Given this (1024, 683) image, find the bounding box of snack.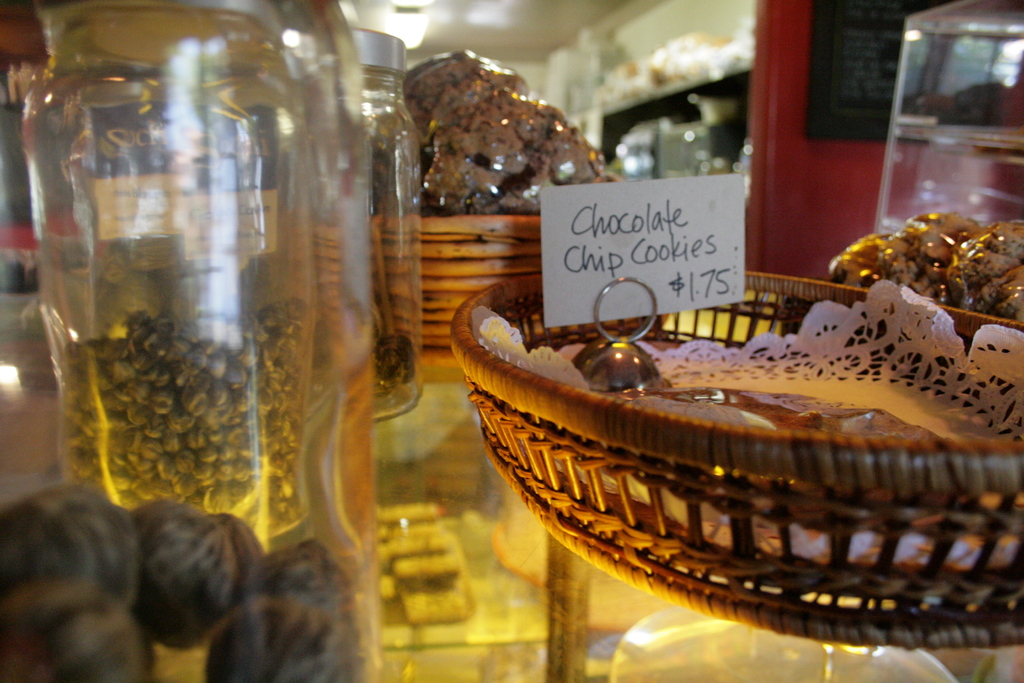
pyautogui.locateOnScreen(394, 58, 595, 218).
